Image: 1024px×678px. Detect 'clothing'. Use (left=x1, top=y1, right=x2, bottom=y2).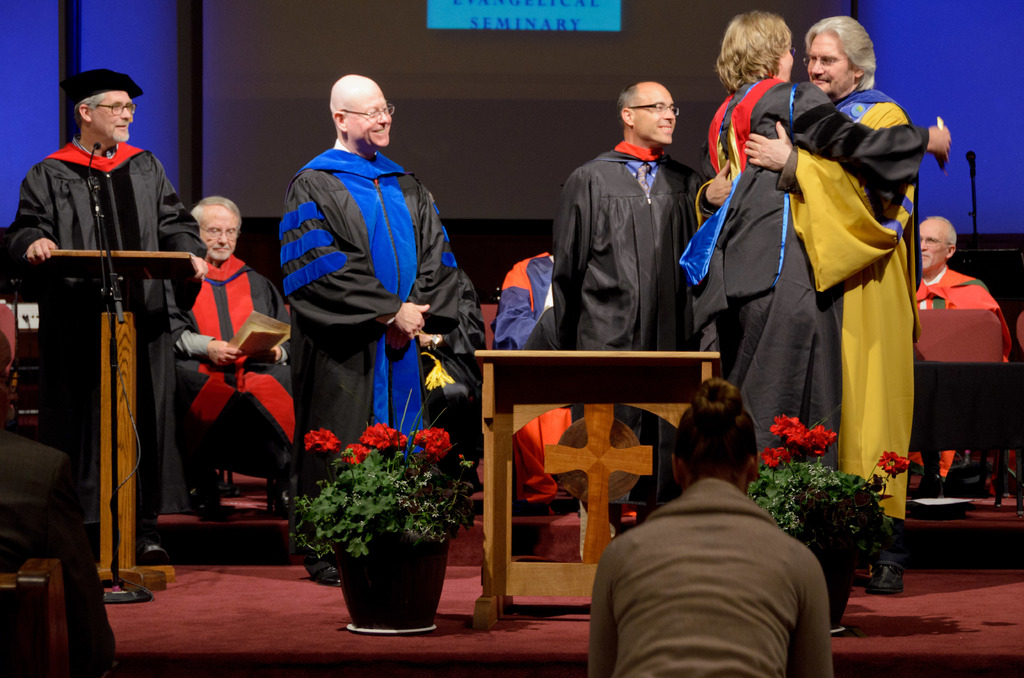
(left=920, top=262, right=987, bottom=305).
